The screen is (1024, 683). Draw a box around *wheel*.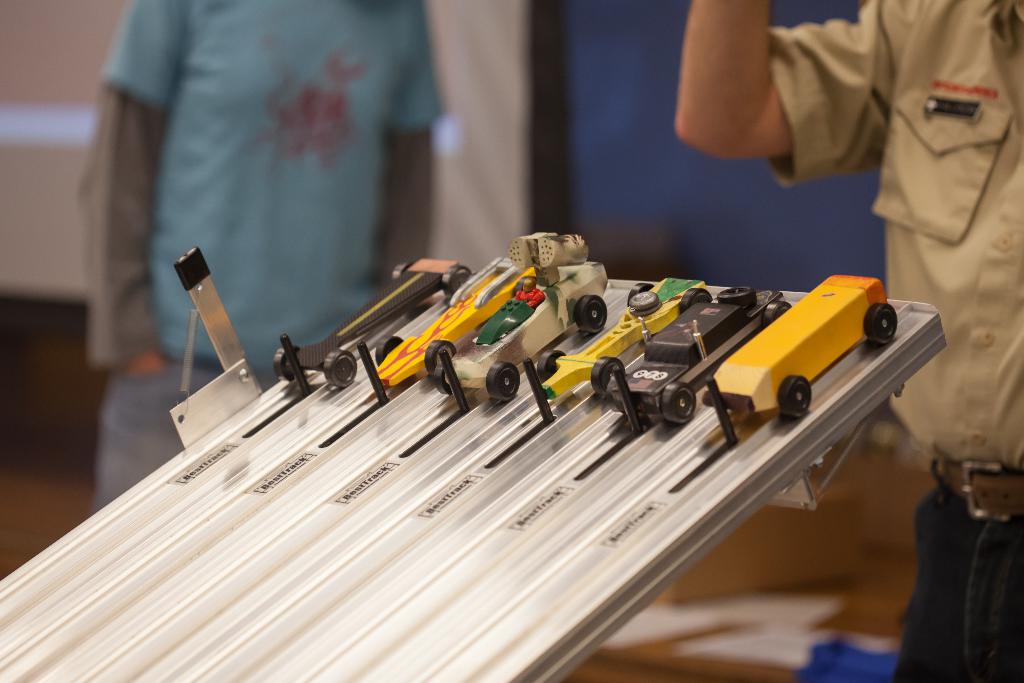
Rect(662, 384, 697, 423).
